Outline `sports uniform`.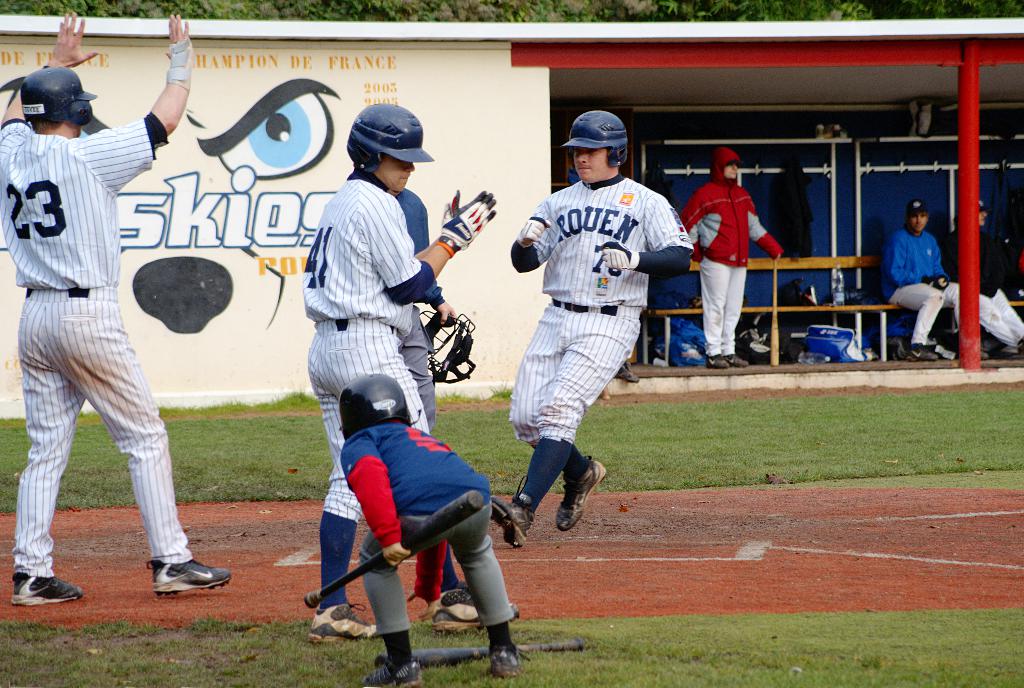
Outline: 678, 146, 785, 364.
